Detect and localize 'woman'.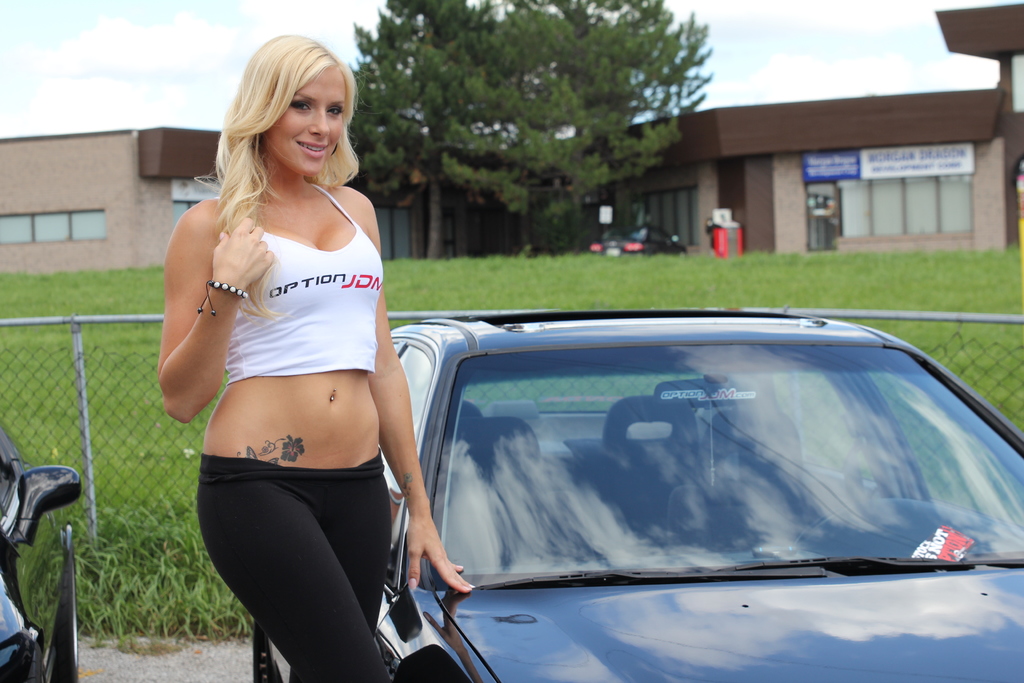
Localized at box=[154, 35, 437, 682].
